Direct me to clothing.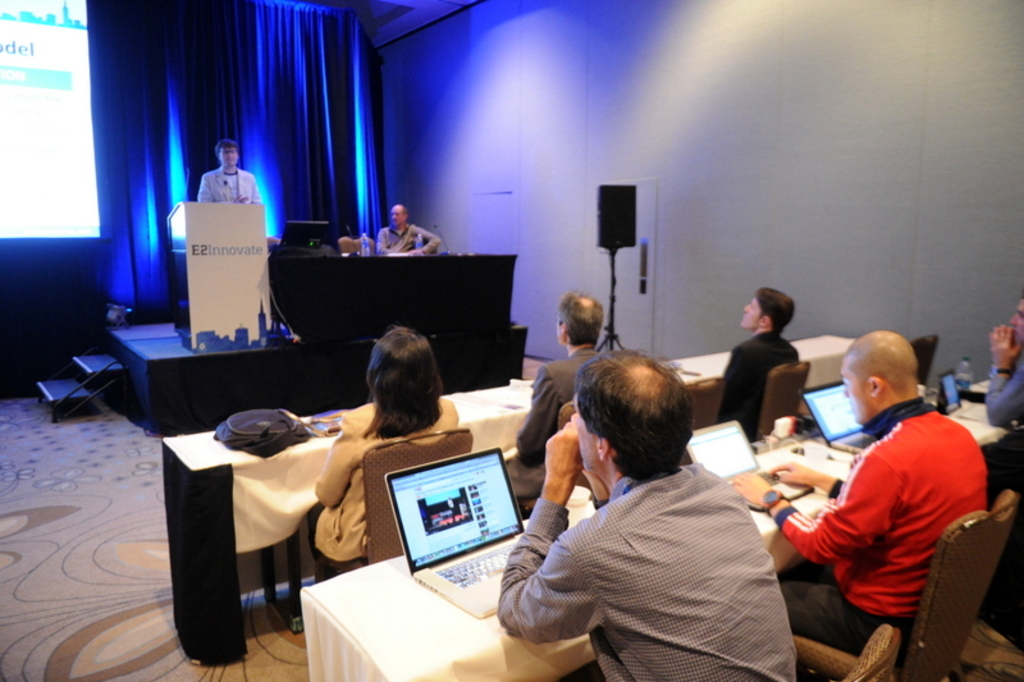
Direction: (797, 377, 998, 655).
